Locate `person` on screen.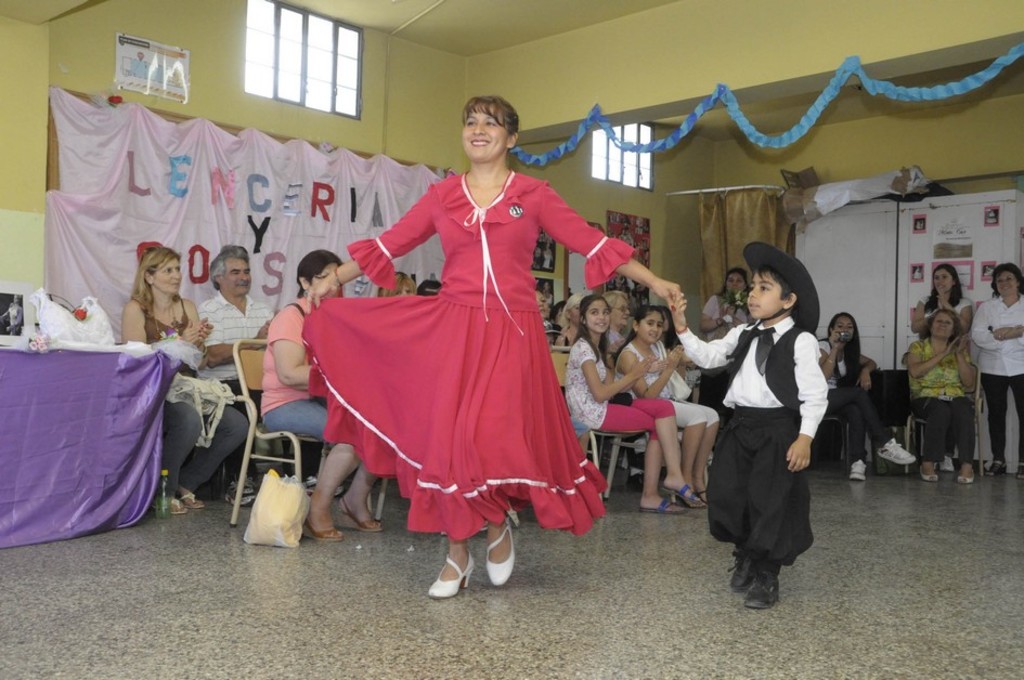
On screen at crop(666, 247, 830, 610).
